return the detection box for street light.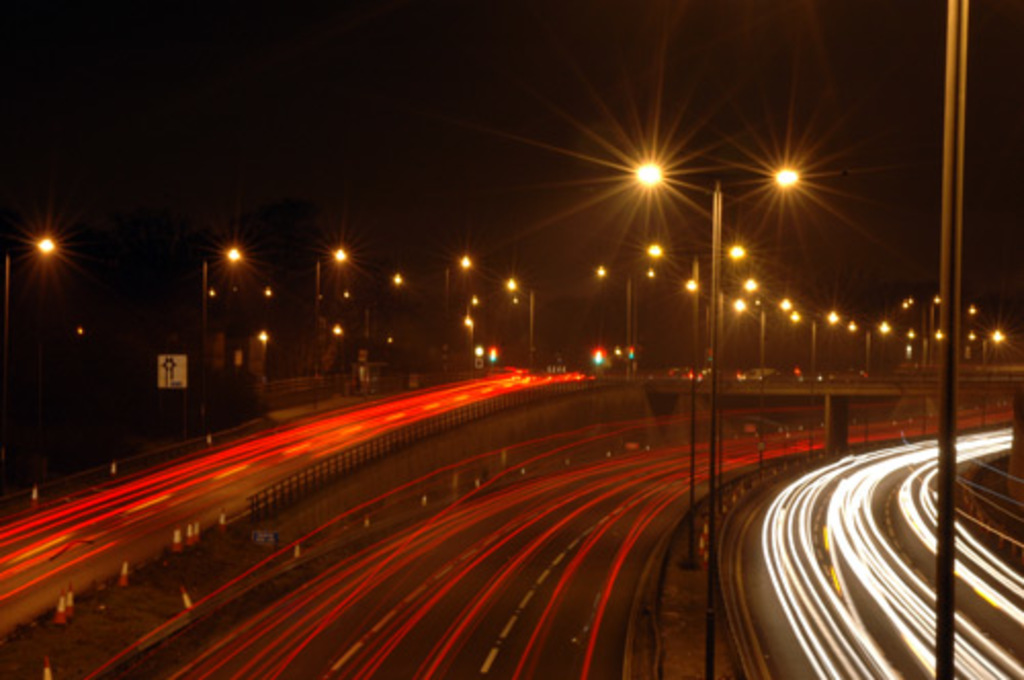
[786, 313, 842, 379].
